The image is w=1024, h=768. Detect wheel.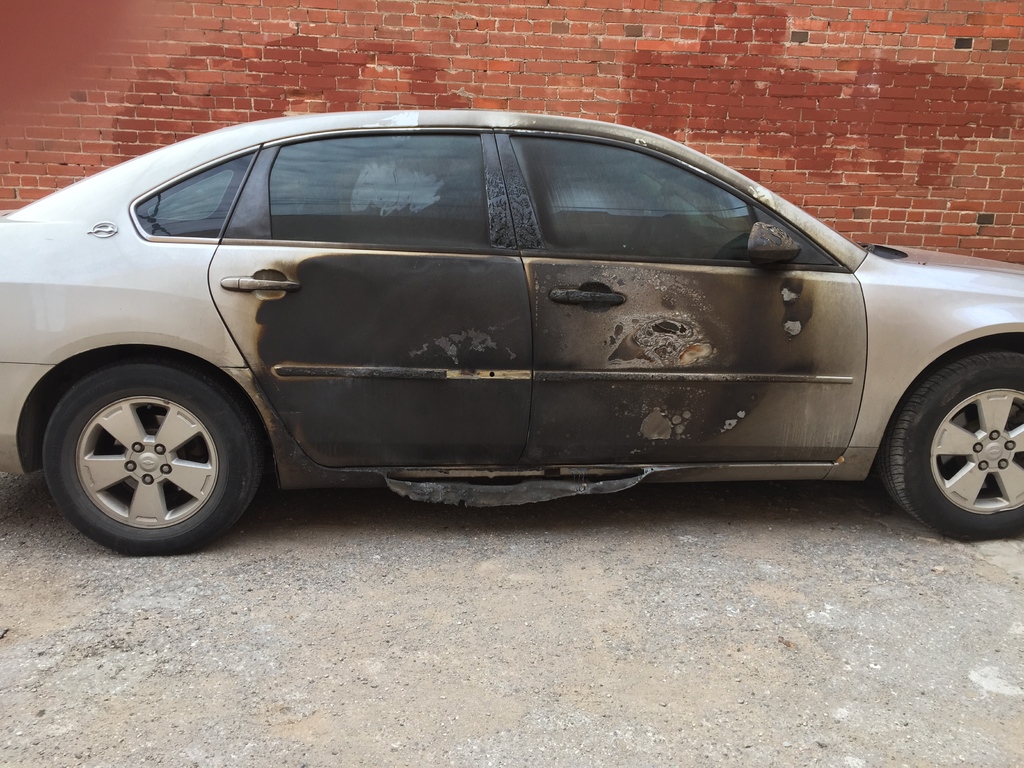
Detection: locate(886, 349, 1023, 541).
